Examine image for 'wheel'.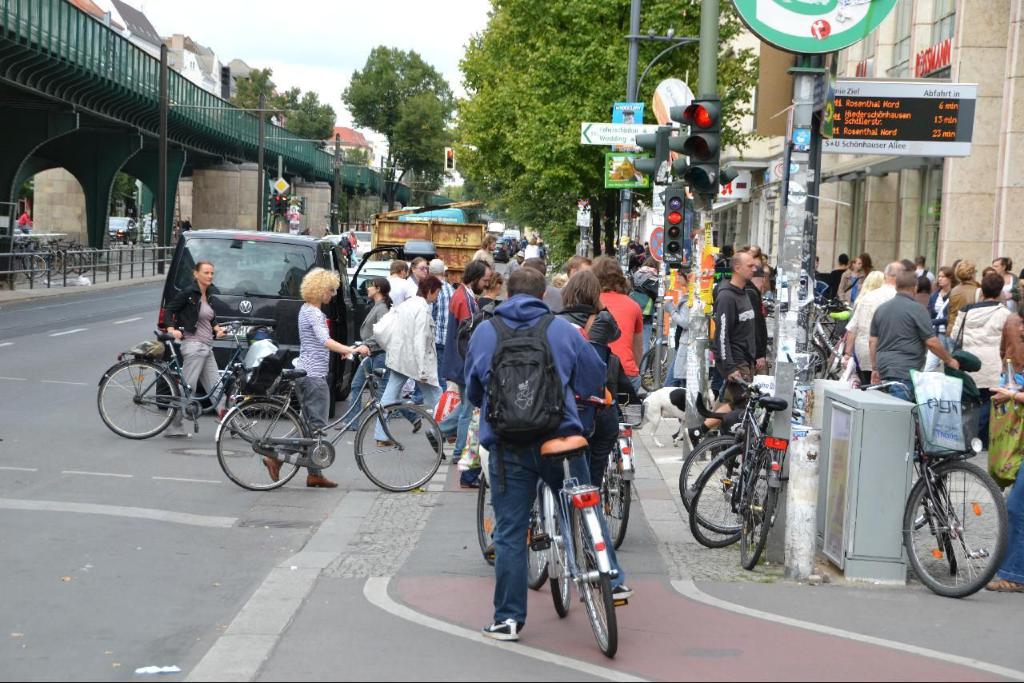
Examination result: {"x1": 915, "y1": 467, "x2": 1008, "y2": 593}.
